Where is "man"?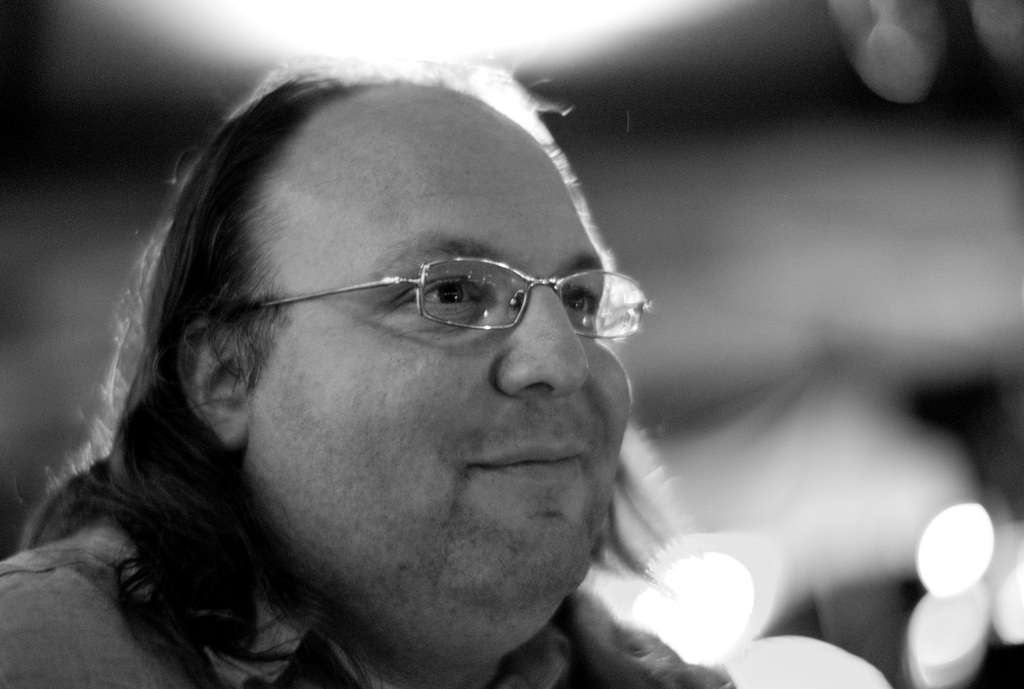
left=0, top=53, right=740, bottom=688.
